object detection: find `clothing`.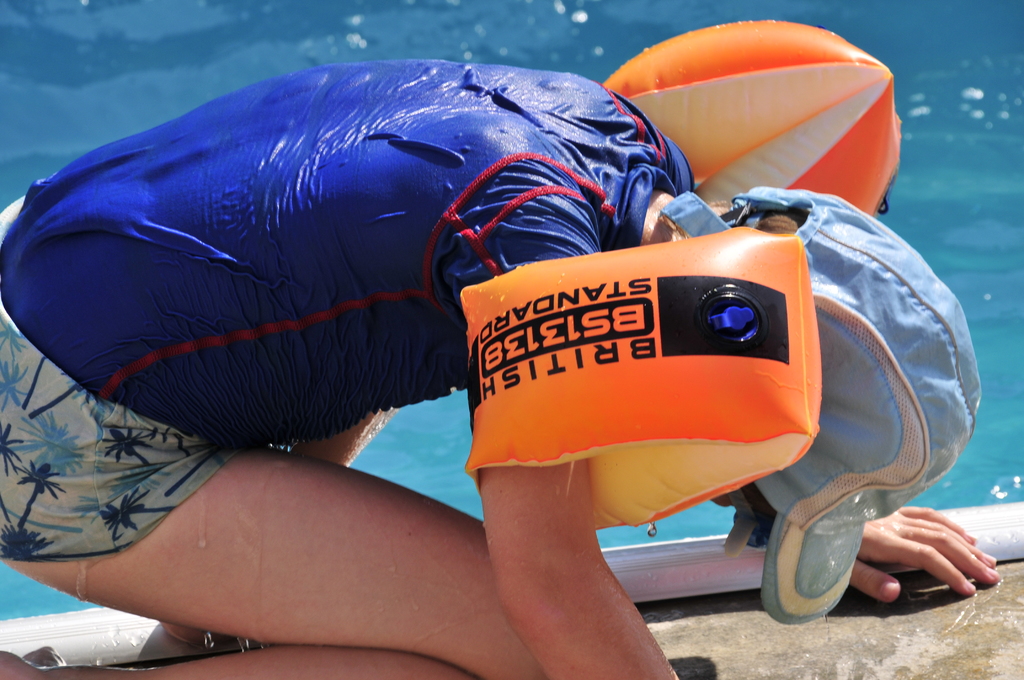
(6,32,716,594).
